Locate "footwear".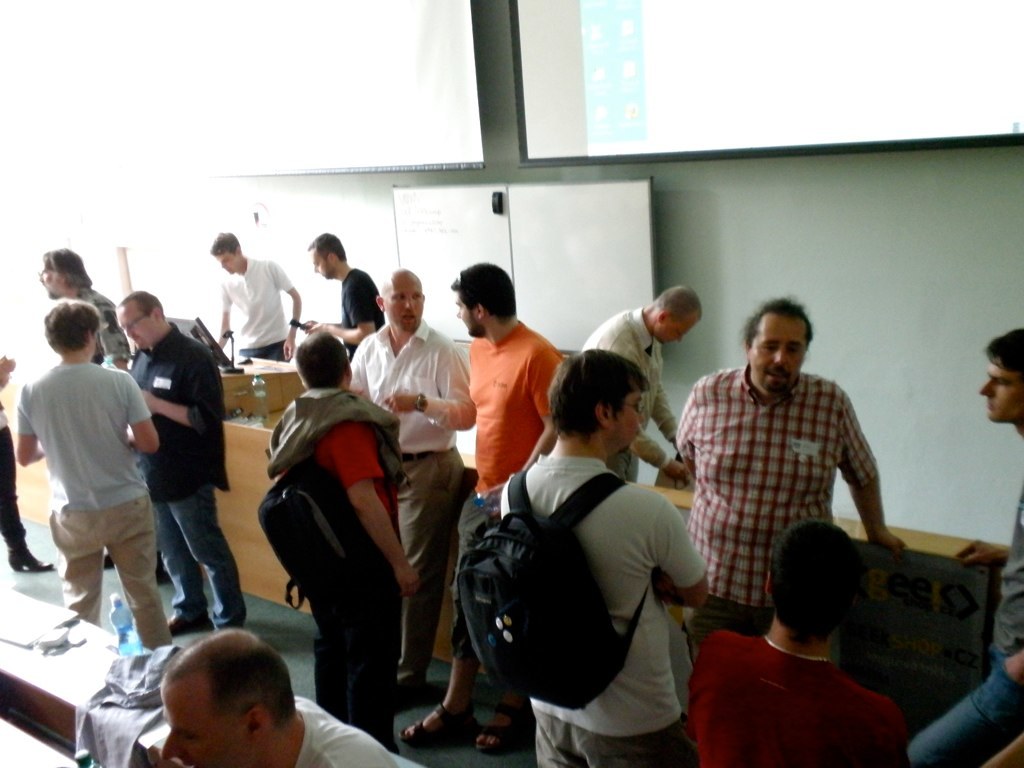
Bounding box: {"left": 164, "top": 612, "right": 210, "bottom": 633}.
